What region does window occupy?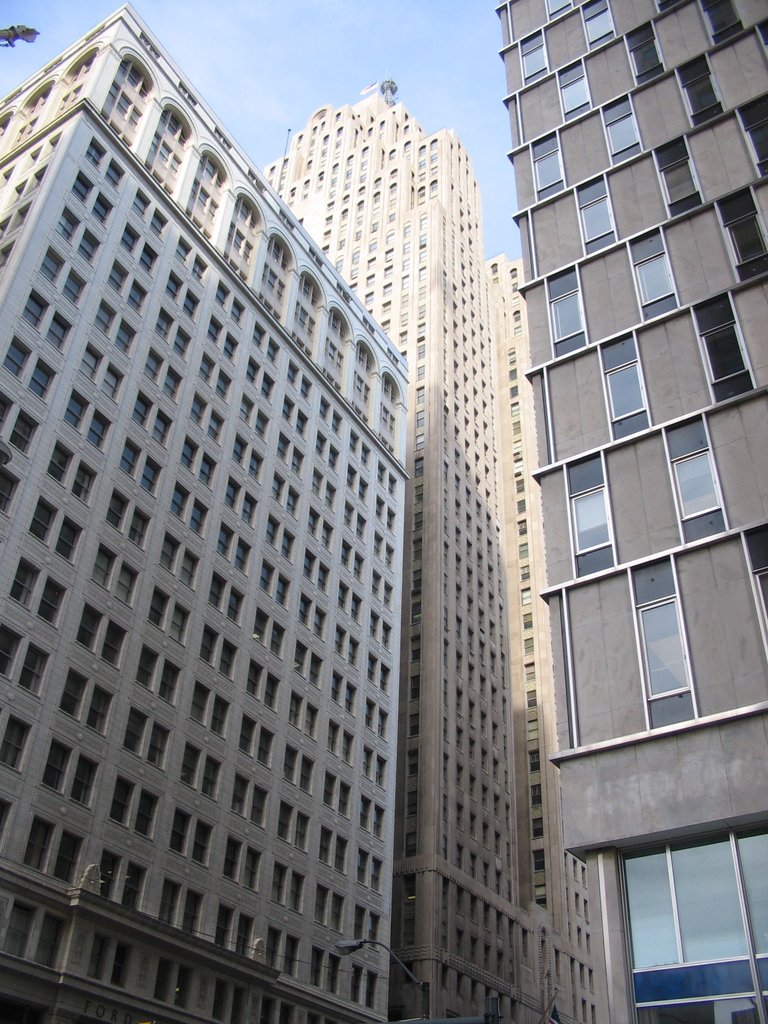
(180,433,202,471).
